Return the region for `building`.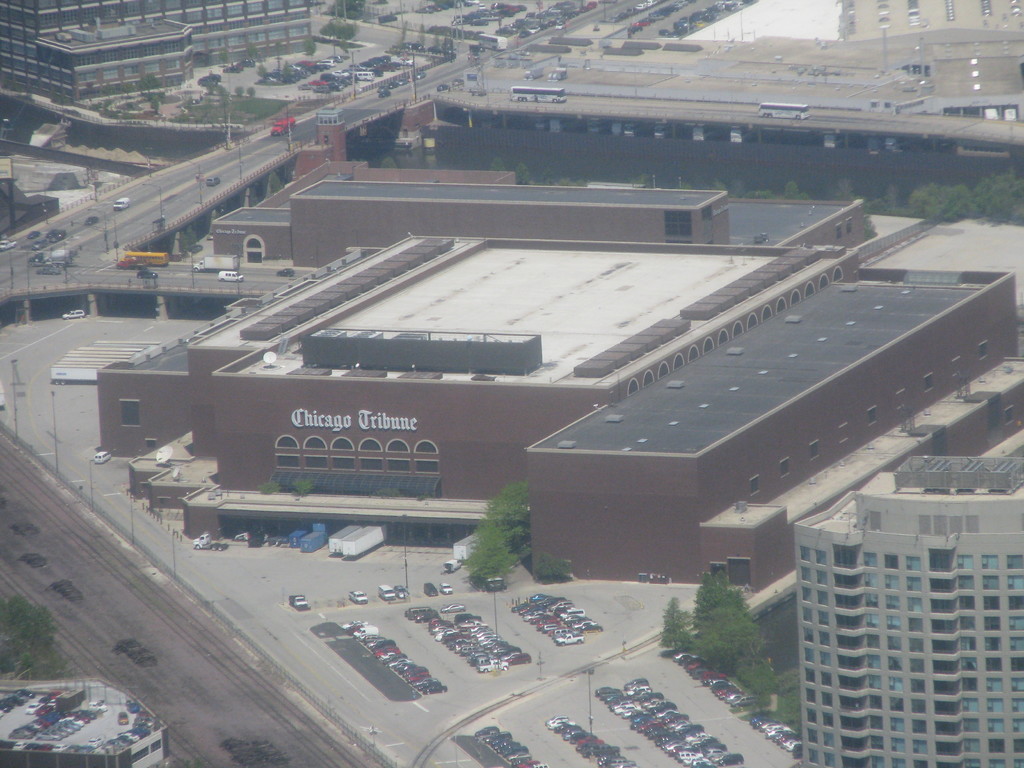
x1=0 y1=0 x2=310 y2=103.
